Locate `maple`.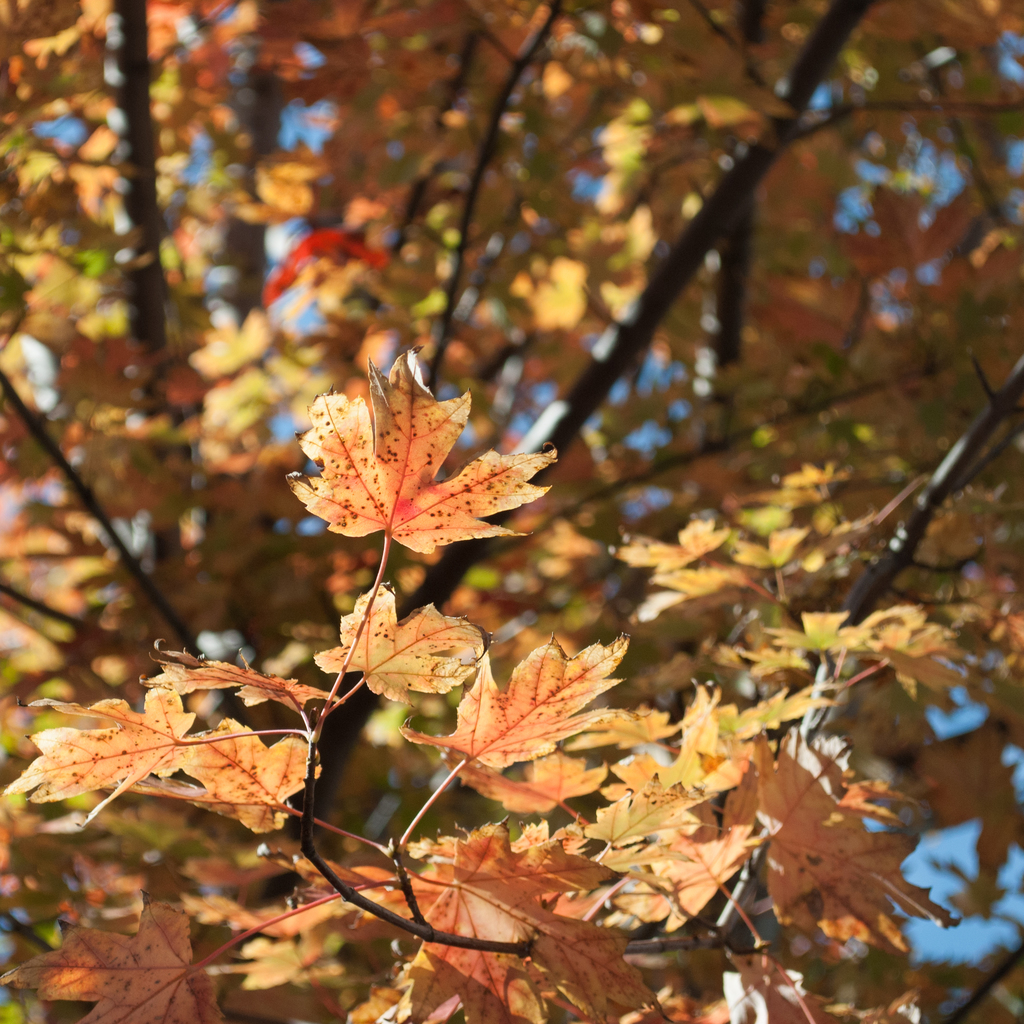
Bounding box: detection(310, 582, 491, 708).
